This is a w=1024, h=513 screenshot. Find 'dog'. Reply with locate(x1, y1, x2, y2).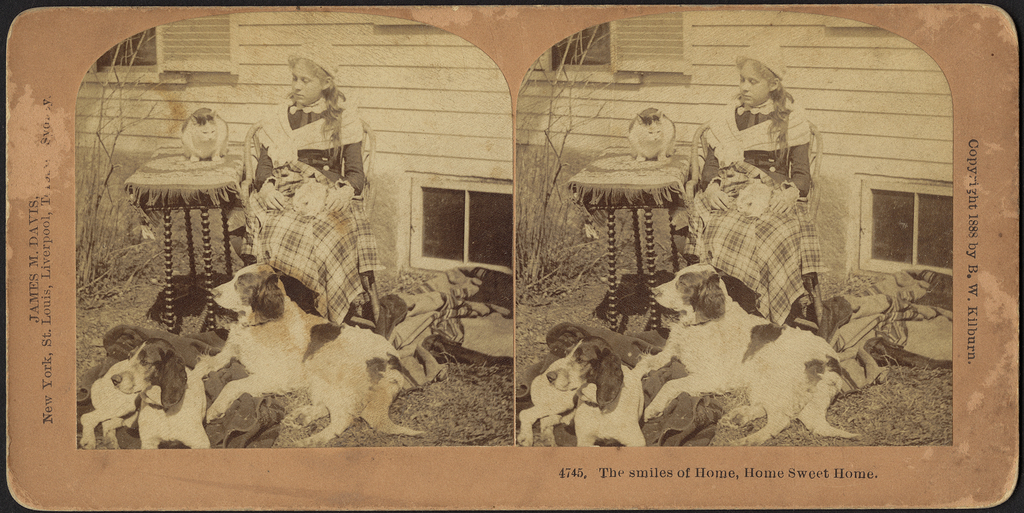
locate(518, 322, 652, 446).
